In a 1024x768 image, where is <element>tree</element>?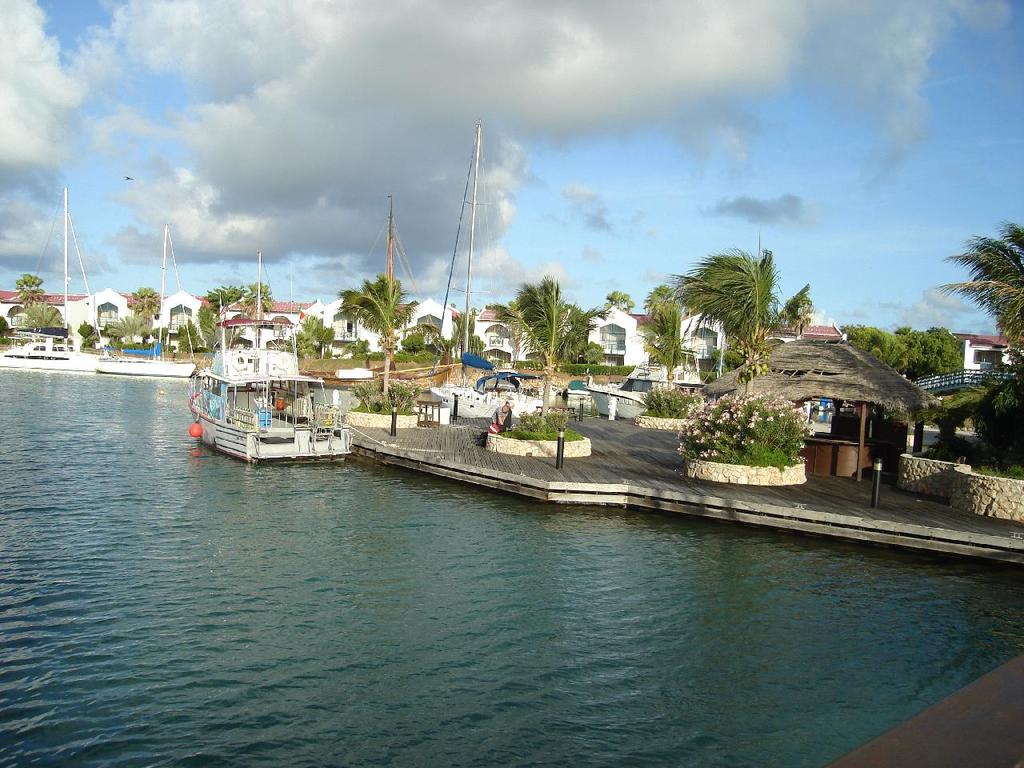
box(926, 222, 1023, 354).
